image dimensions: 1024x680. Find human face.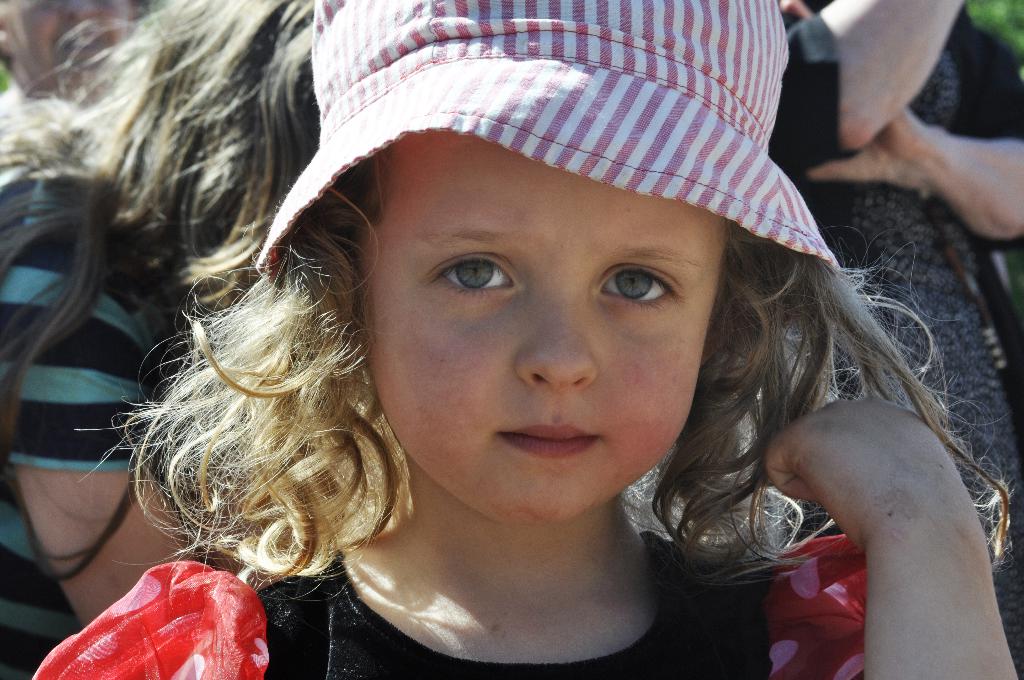
bbox(363, 131, 730, 521).
